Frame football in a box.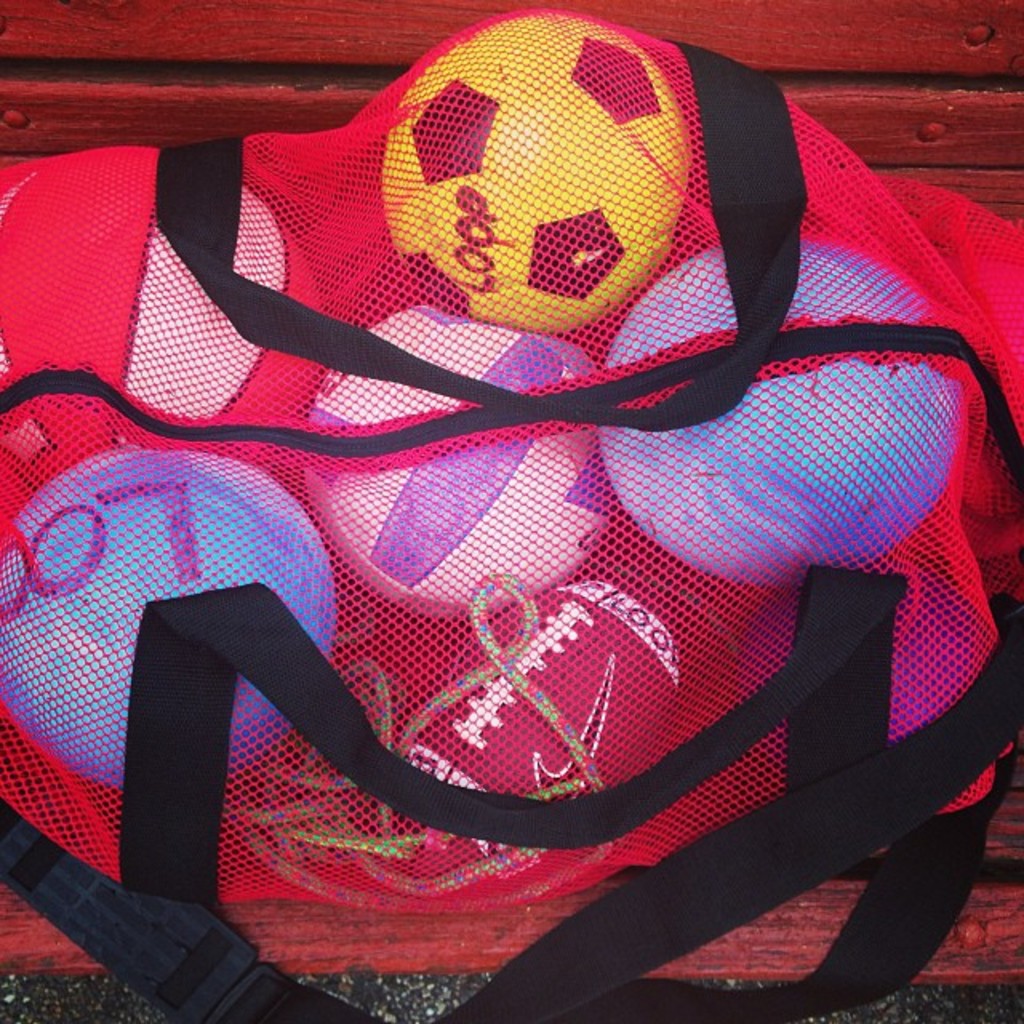
<bbox>304, 312, 613, 618</bbox>.
